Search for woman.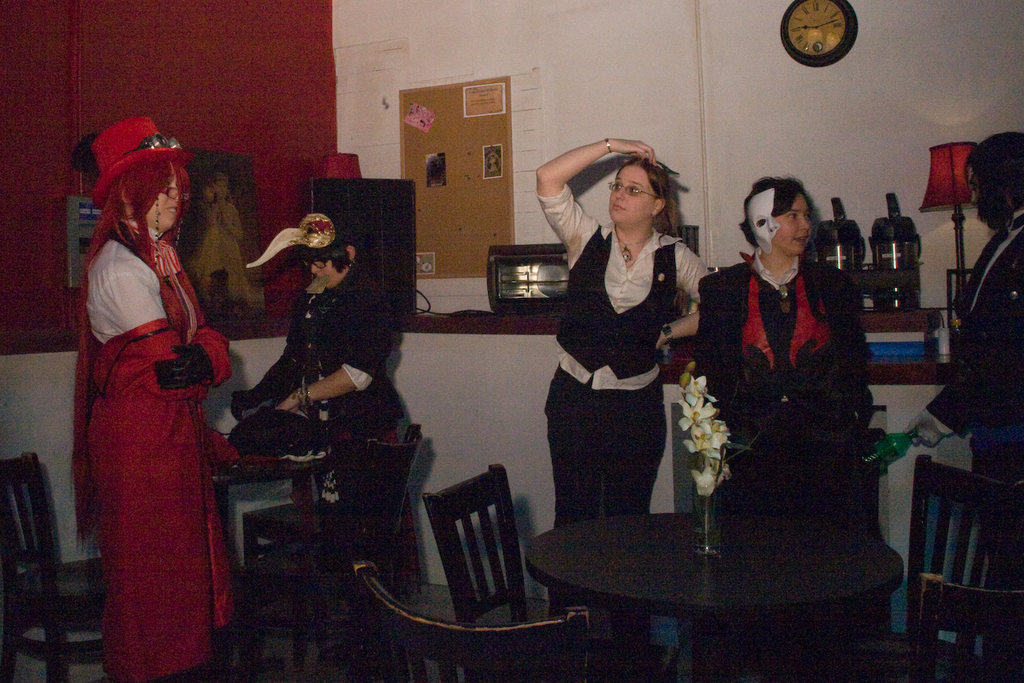
Found at (x1=699, y1=176, x2=871, y2=520).
